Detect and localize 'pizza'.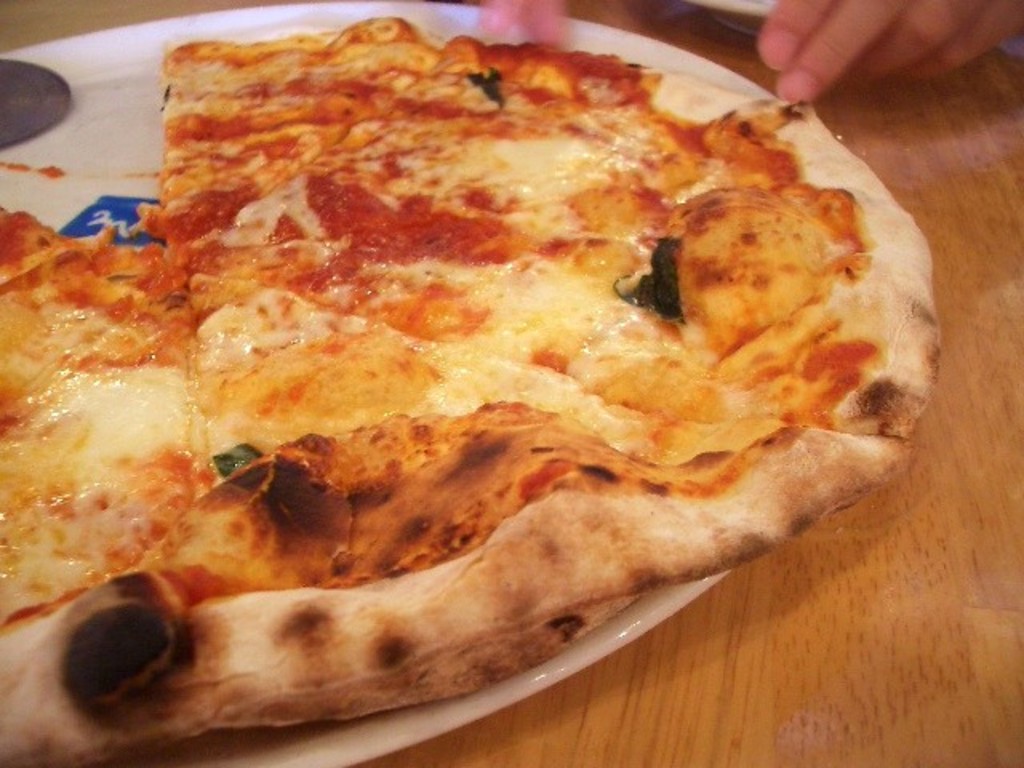
Localized at crop(0, 10, 950, 765).
